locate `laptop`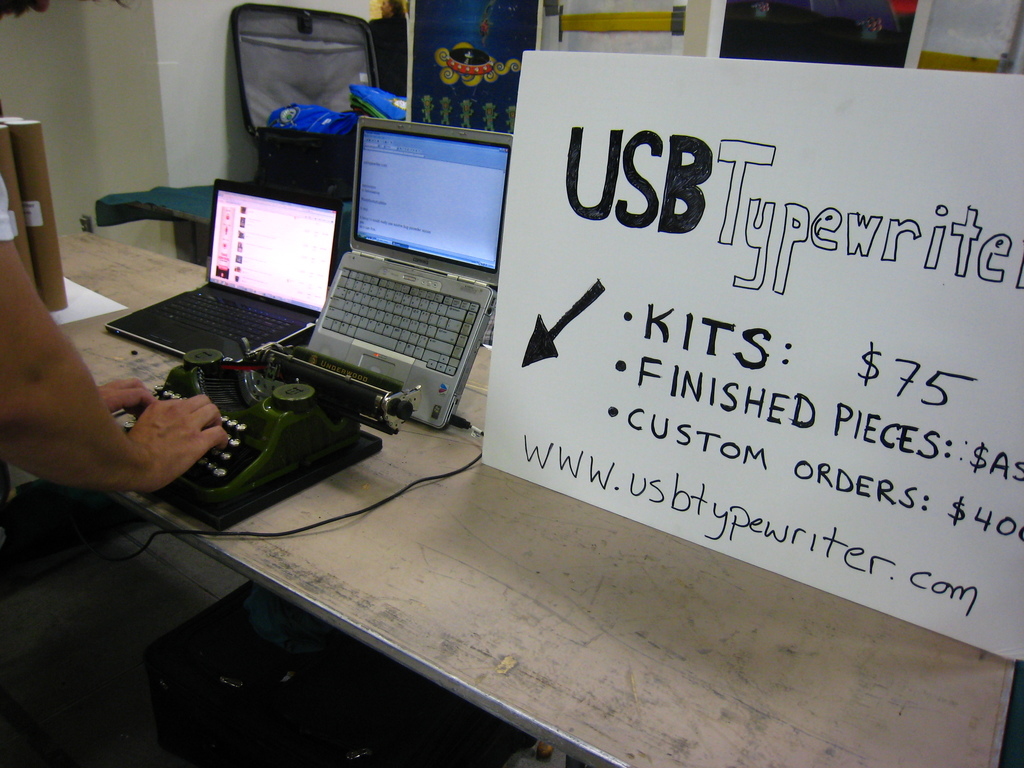
(left=289, top=115, right=518, bottom=428)
